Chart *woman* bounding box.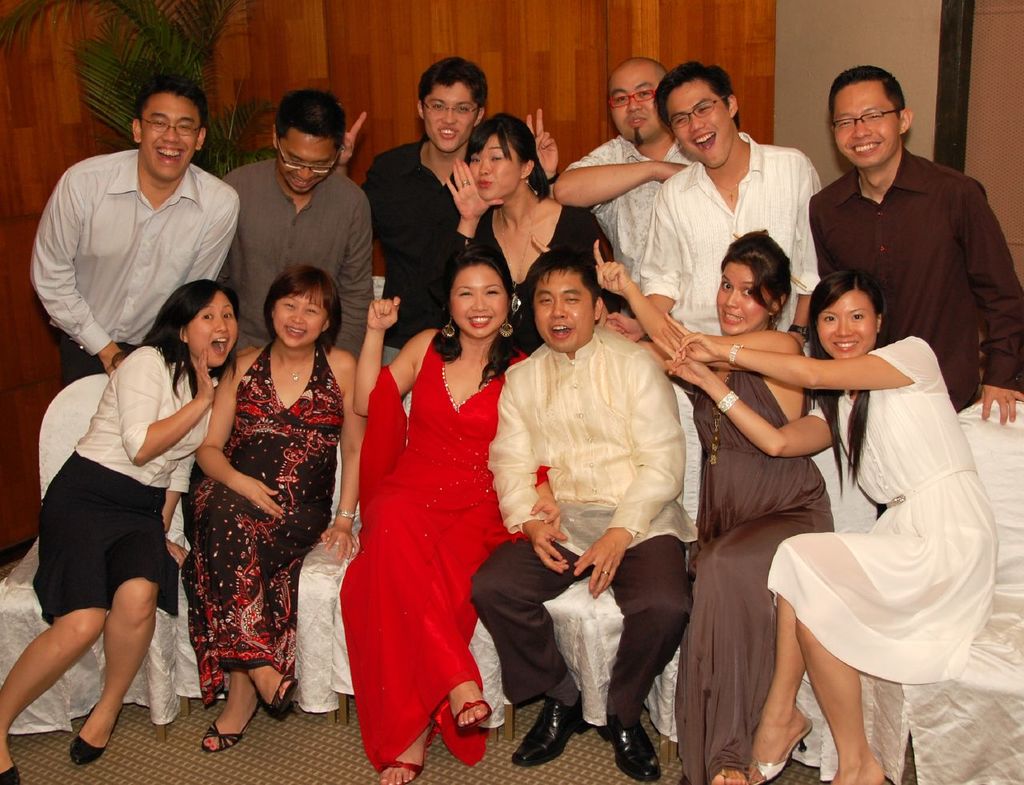
Charted: bbox(649, 265, 1004, 784).
